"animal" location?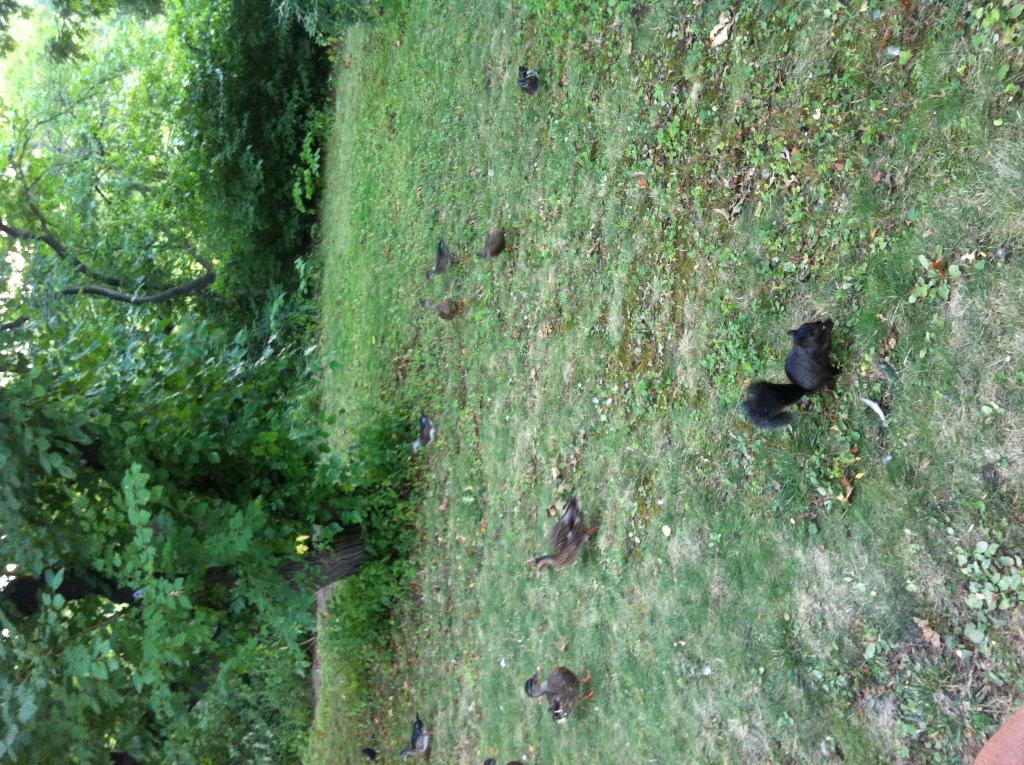
bbox=(515, 64, 544, 97)
